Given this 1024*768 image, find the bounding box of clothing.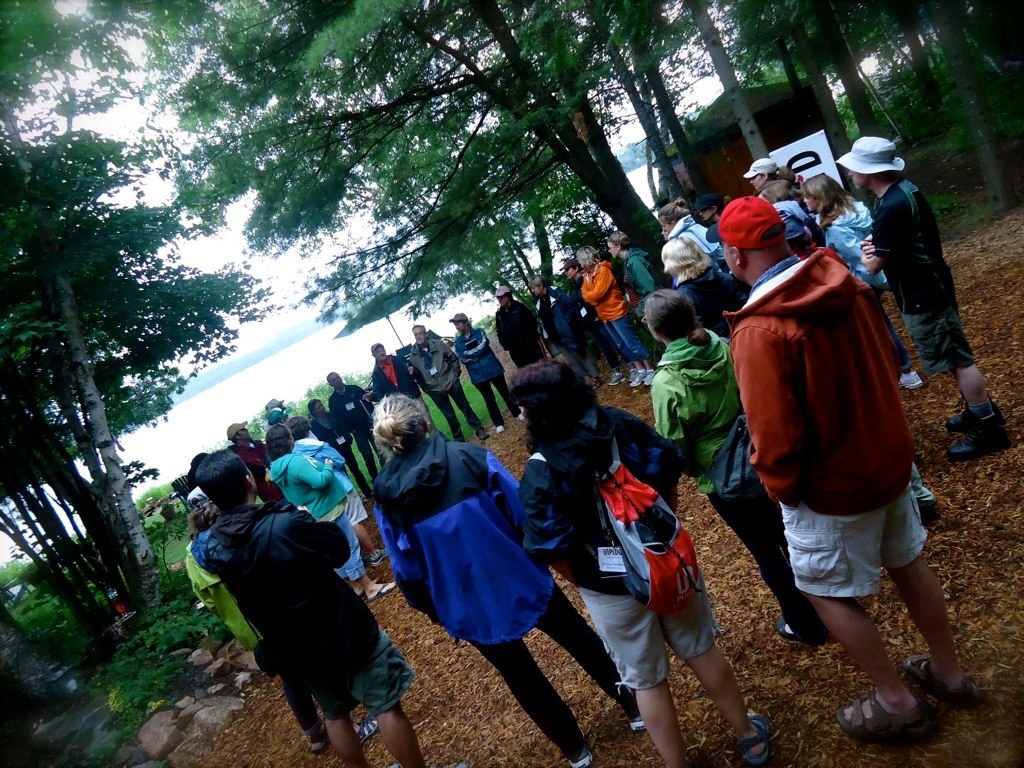
locate(227, 435, 274, 504).
